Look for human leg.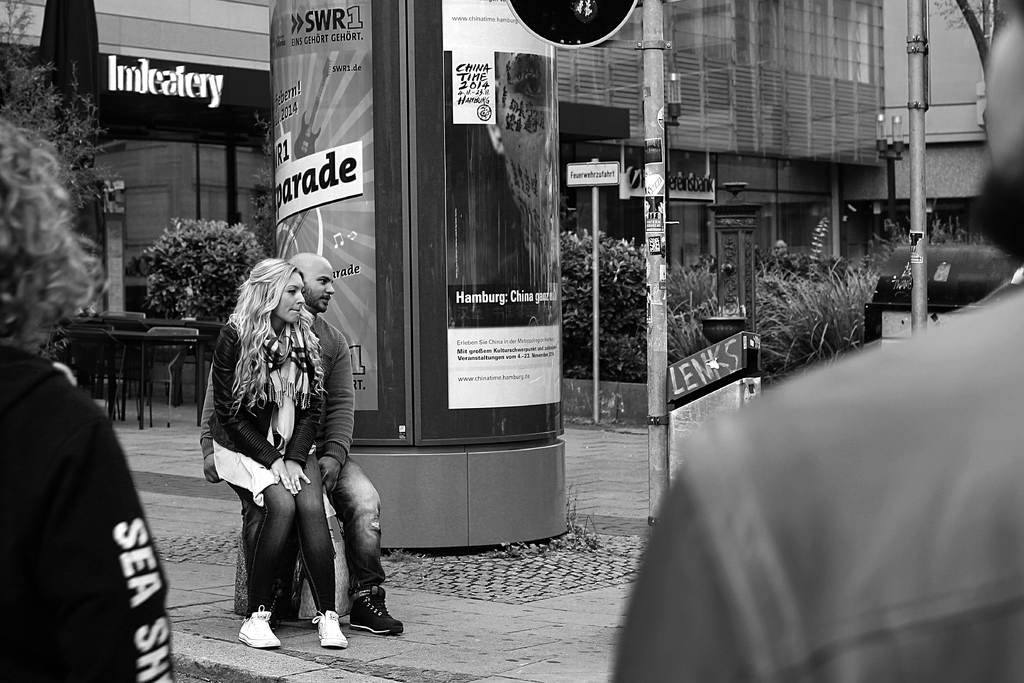
Found: locate(295, 440, 348, 647).
